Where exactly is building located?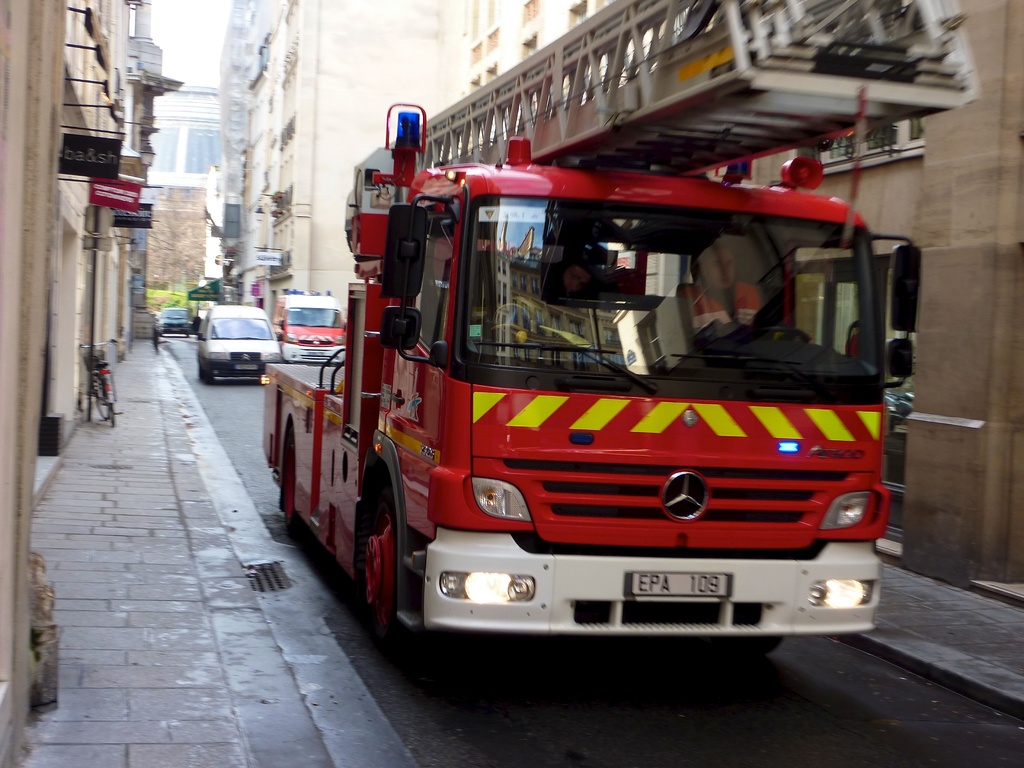
Its bounding box is [left=0, top=1, right=178, bottom=755].
